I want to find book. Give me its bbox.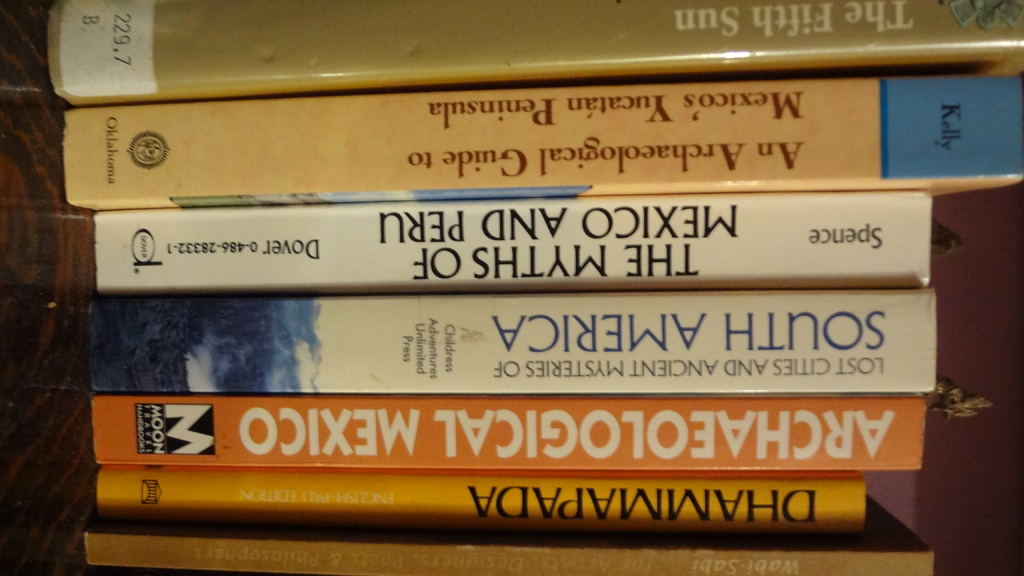
bbox(0, 198, 930, 294).
